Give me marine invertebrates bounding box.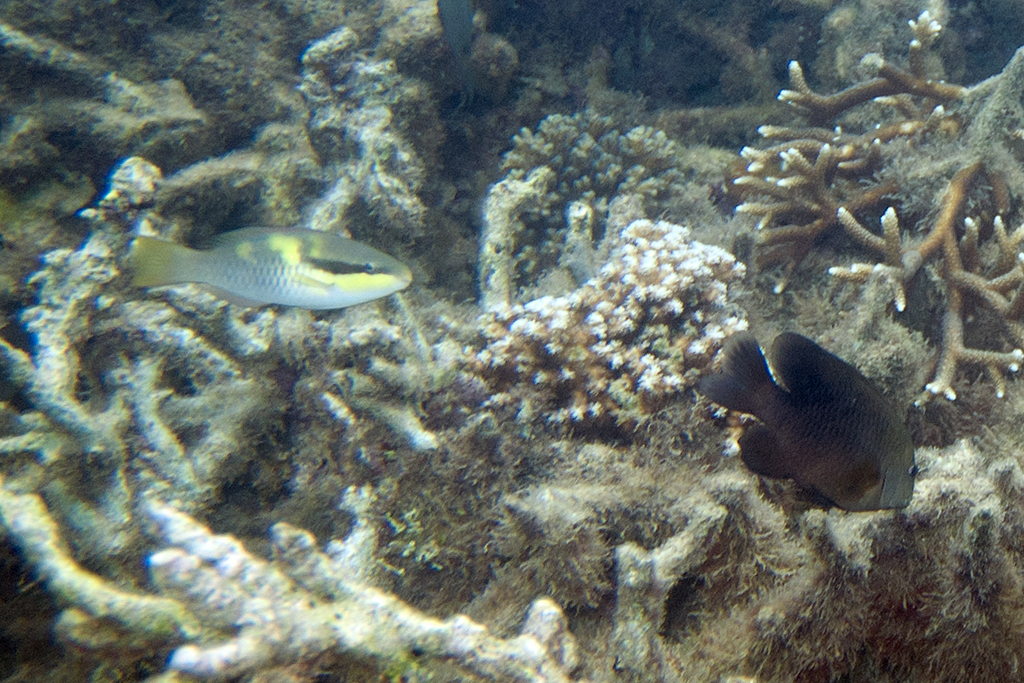
[0,150,613,682].
